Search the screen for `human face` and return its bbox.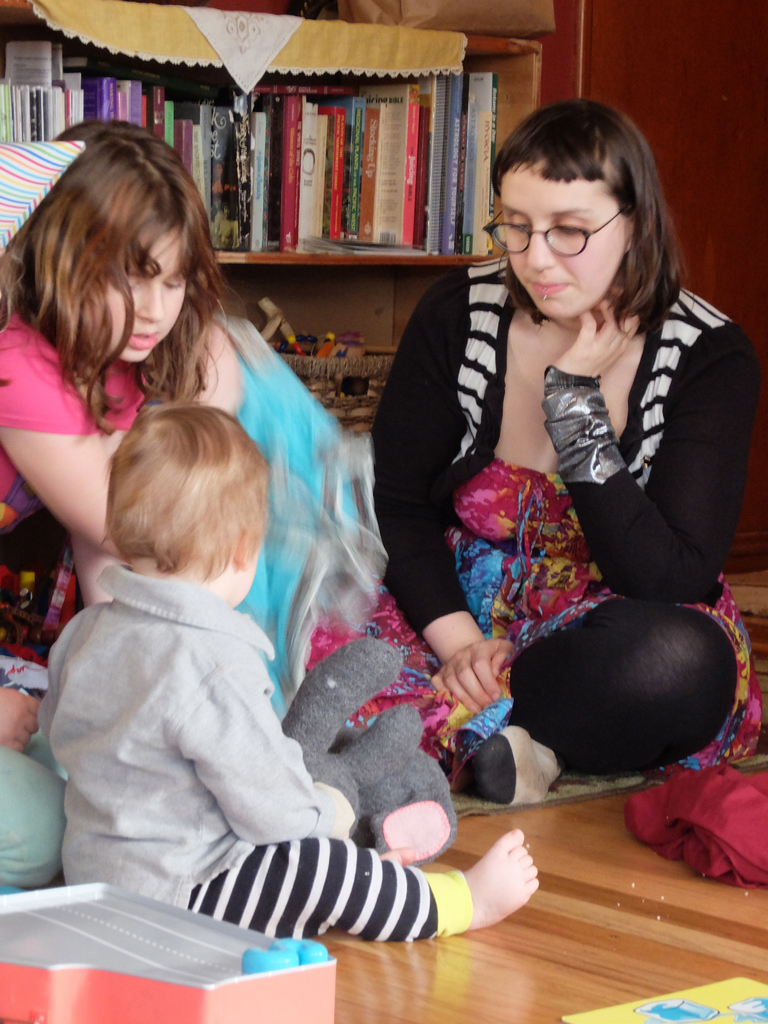
Found: (left=496, top=170, right=622, bottom=319).
